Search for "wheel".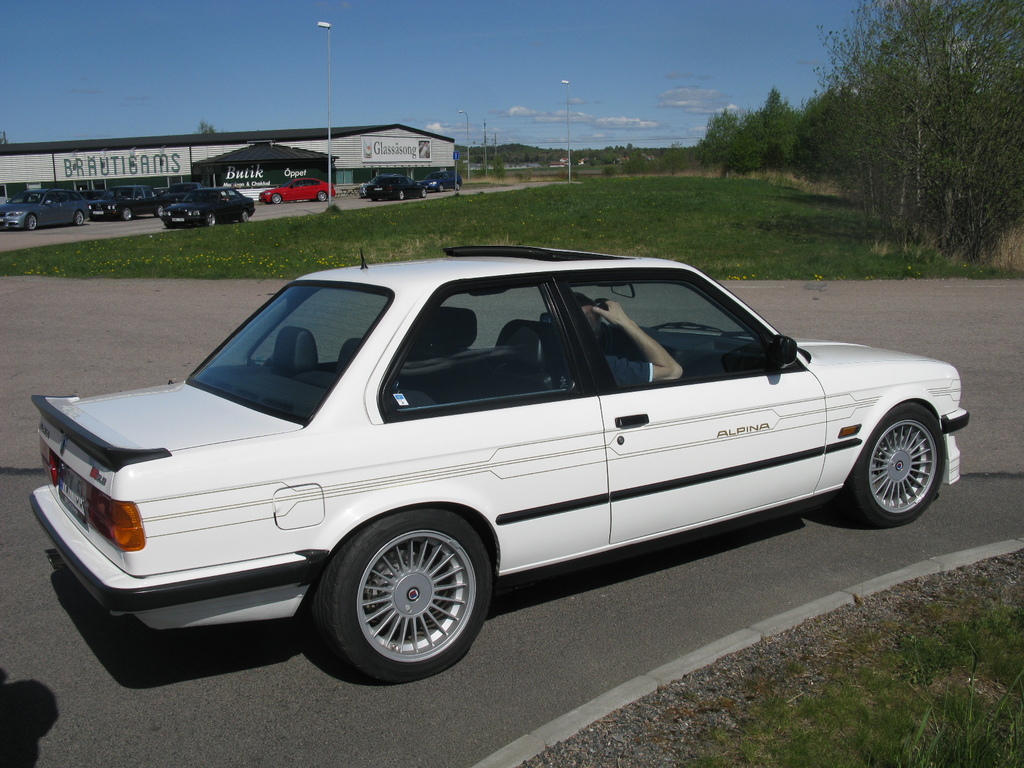
Found at [left=452, top=179, right=463, bottom=189].
